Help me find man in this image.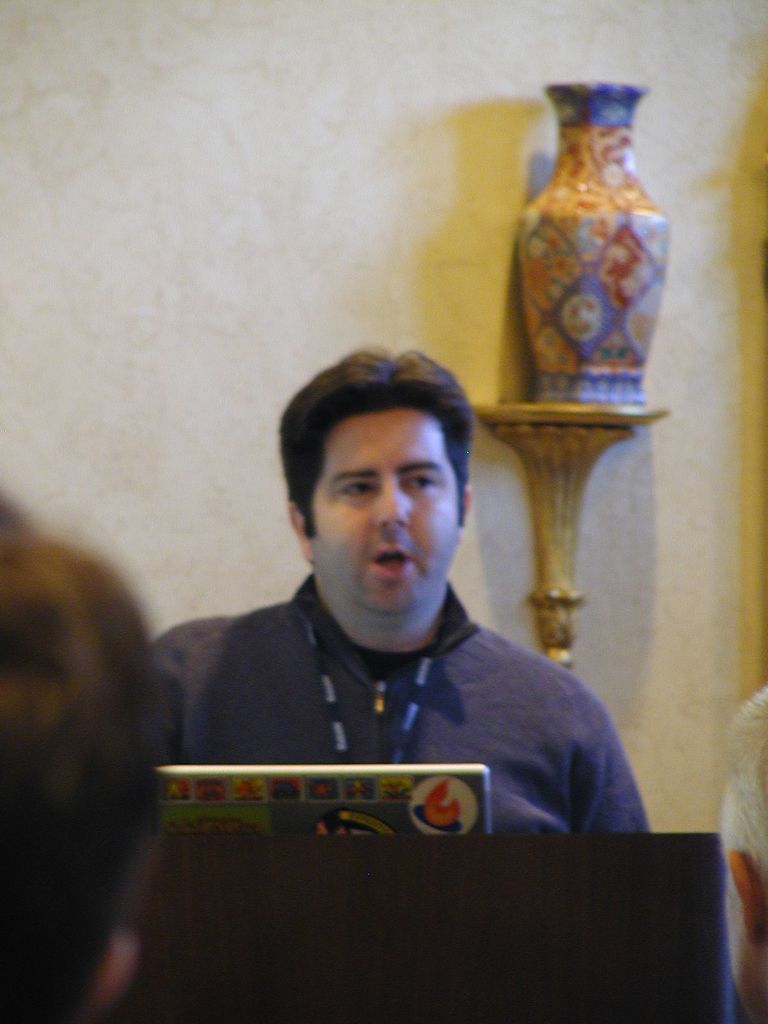
Found it: 72:337:655:1023.
